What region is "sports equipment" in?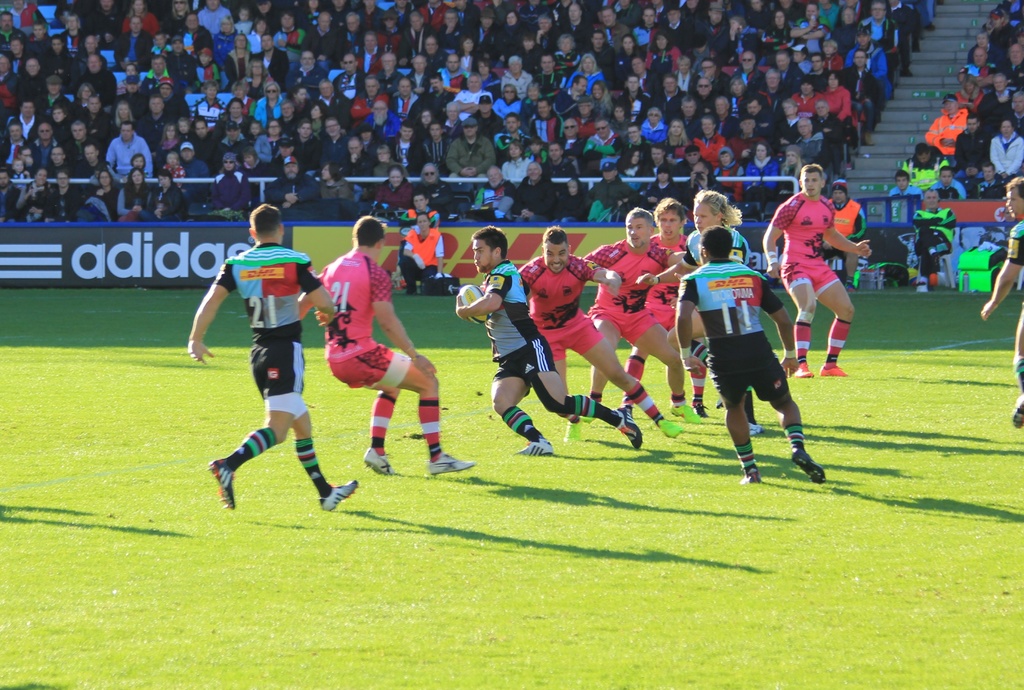
x1=820 y1=366 x2=850 y2=379.
